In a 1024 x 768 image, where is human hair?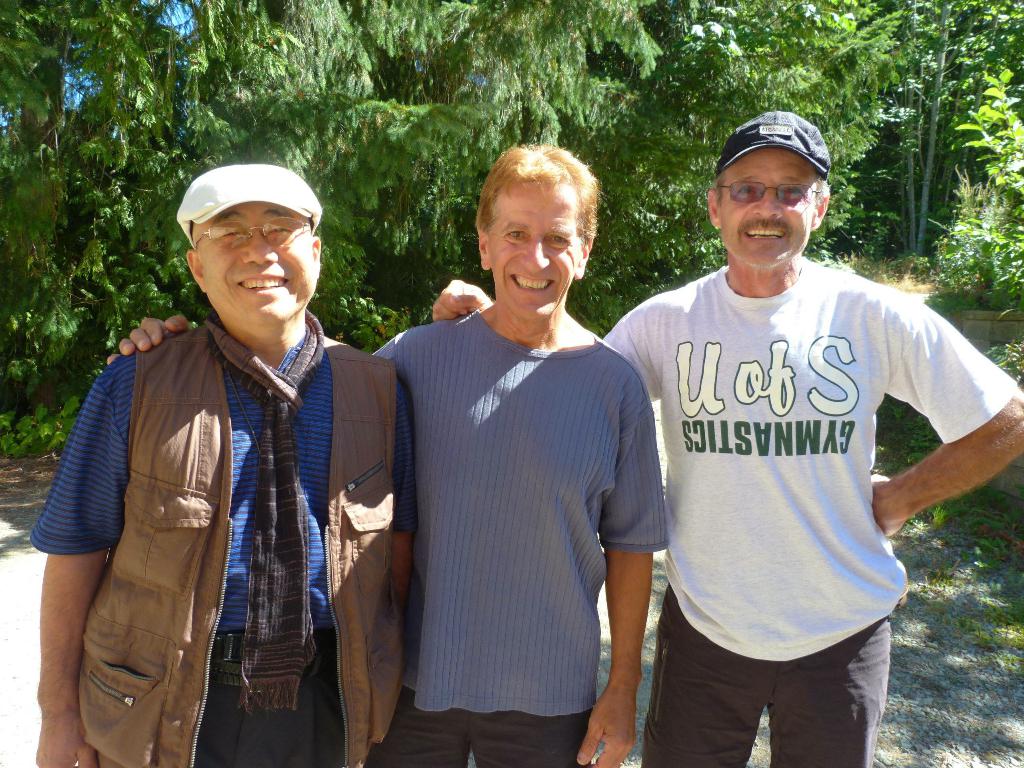
474/145/596/241.
